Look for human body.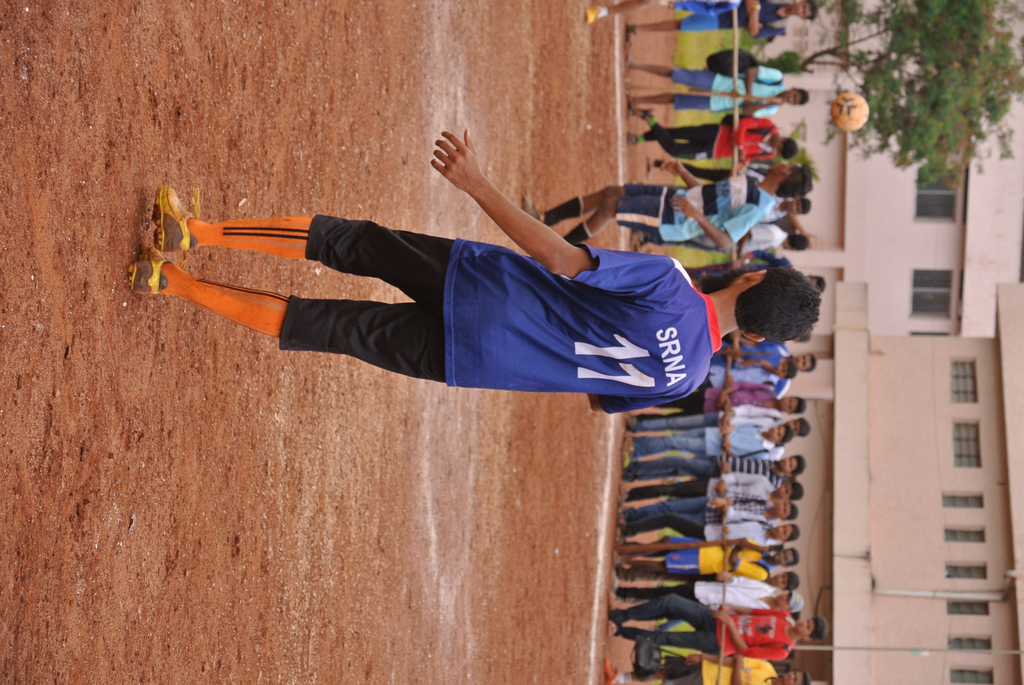
Found: bbox(614, 517, 797, 540).
